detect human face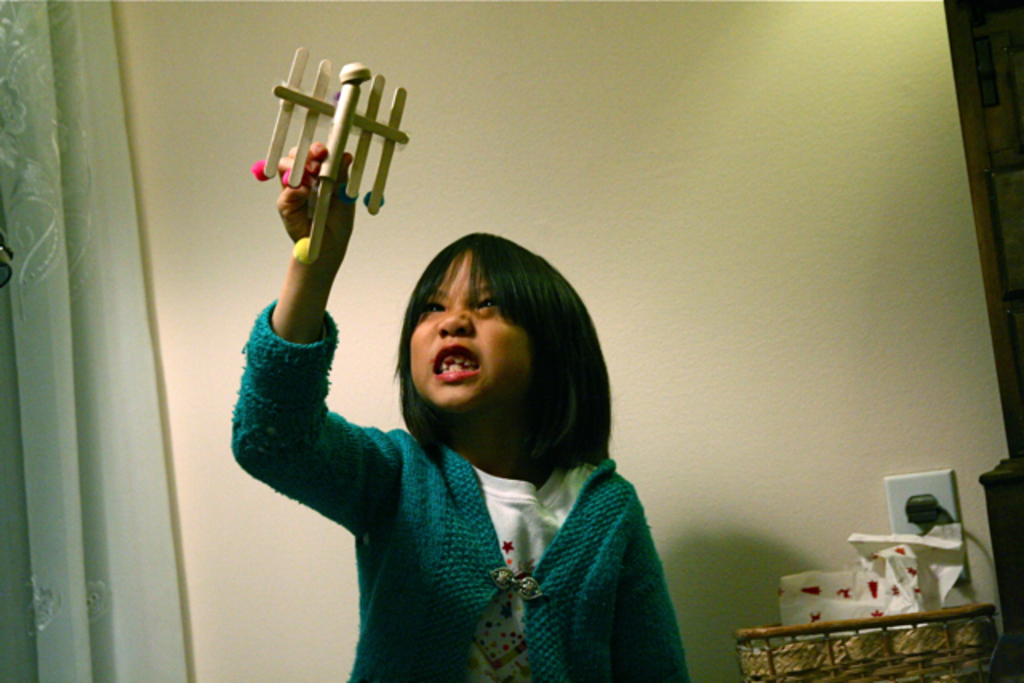
(408, 242, 526, 416)
